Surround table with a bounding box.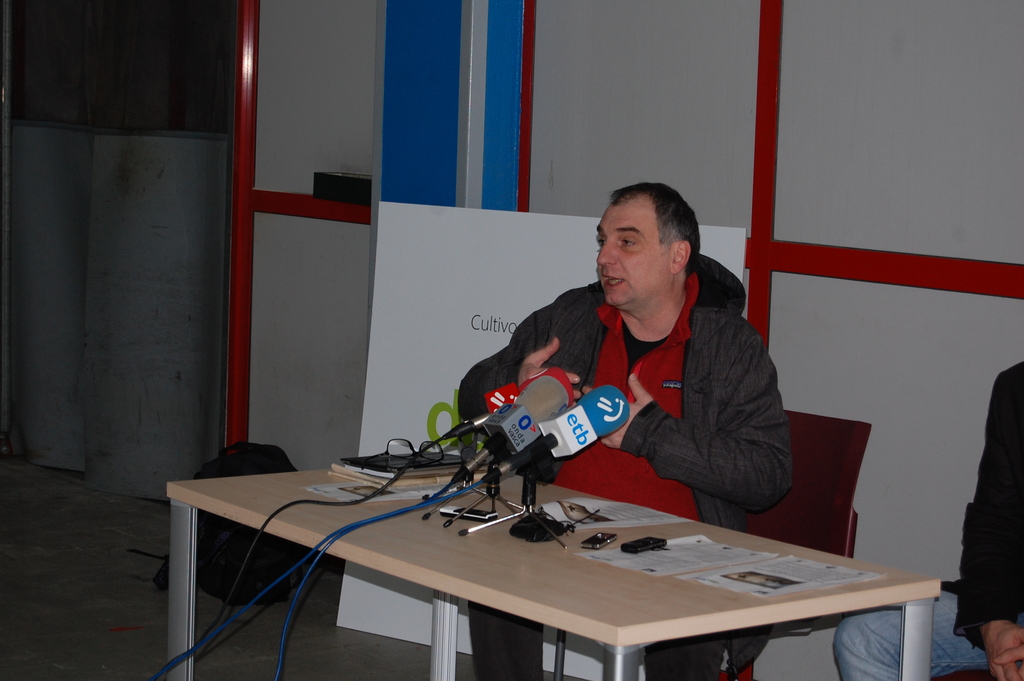
left=185, top=455, right=935, bottom=680.
